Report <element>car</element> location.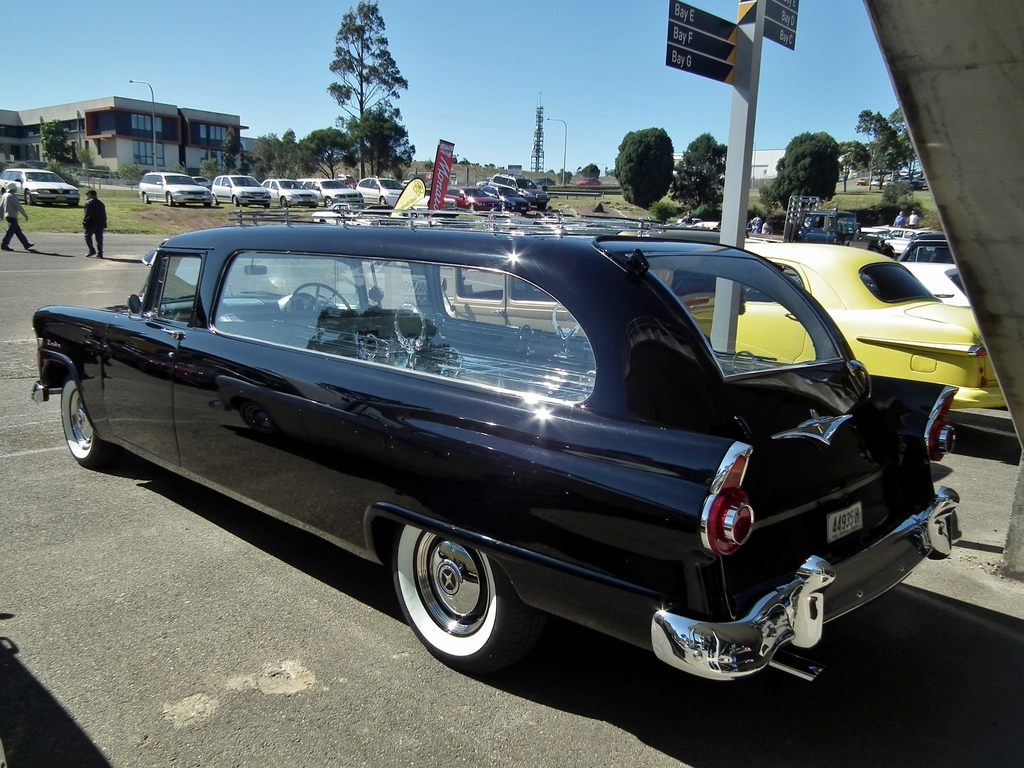
Report: {"x1": 355, "y1": 177, "x2": 411, "y2": 207}.
